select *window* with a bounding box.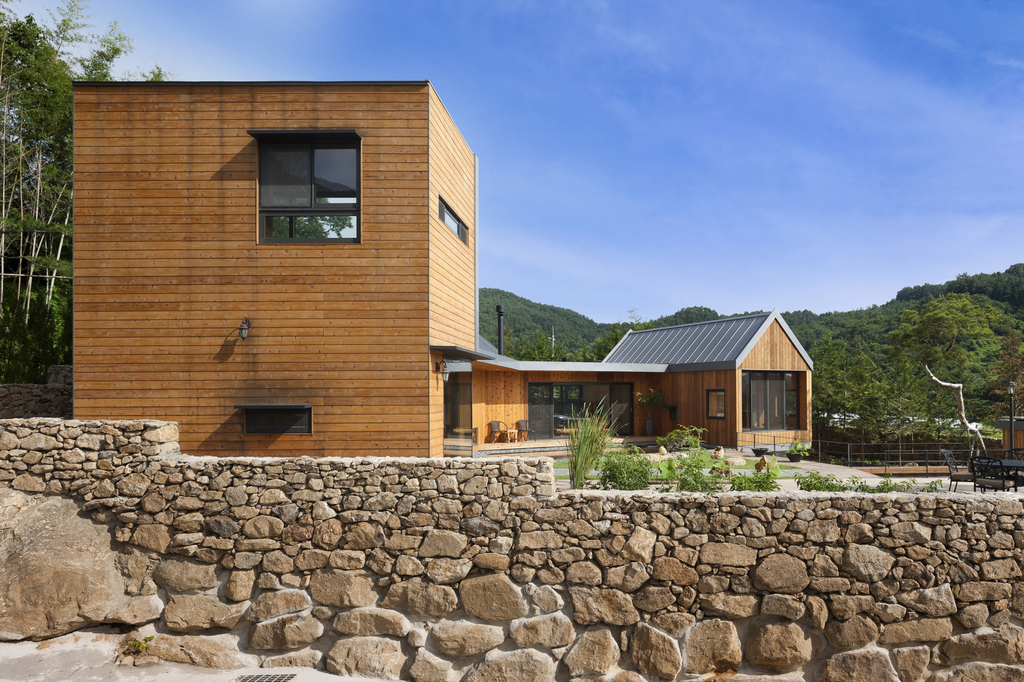
l=739, t=374, r=802, b=426.
